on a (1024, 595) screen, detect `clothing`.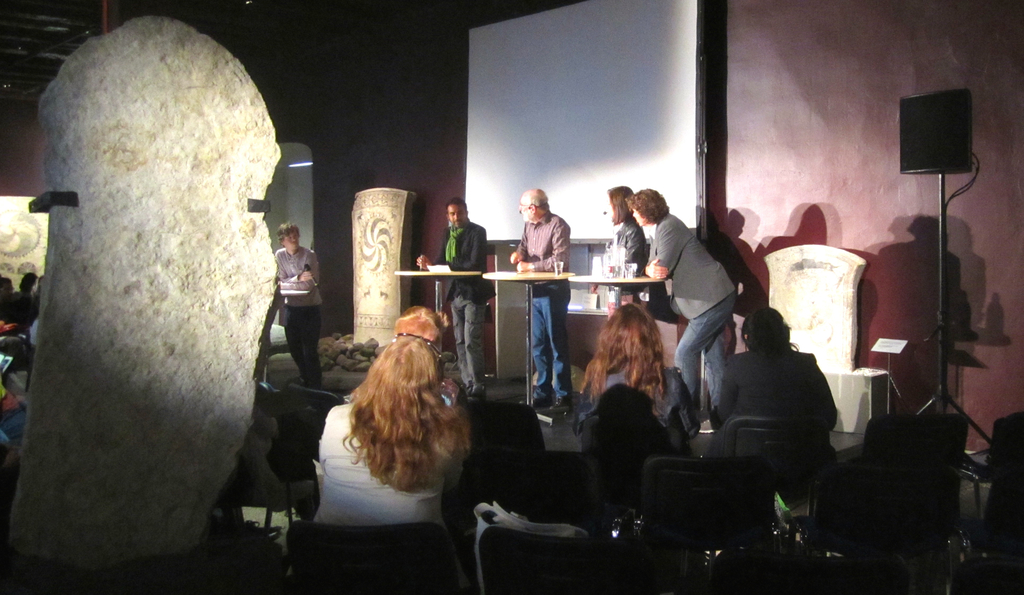
(714,340,835,480).
